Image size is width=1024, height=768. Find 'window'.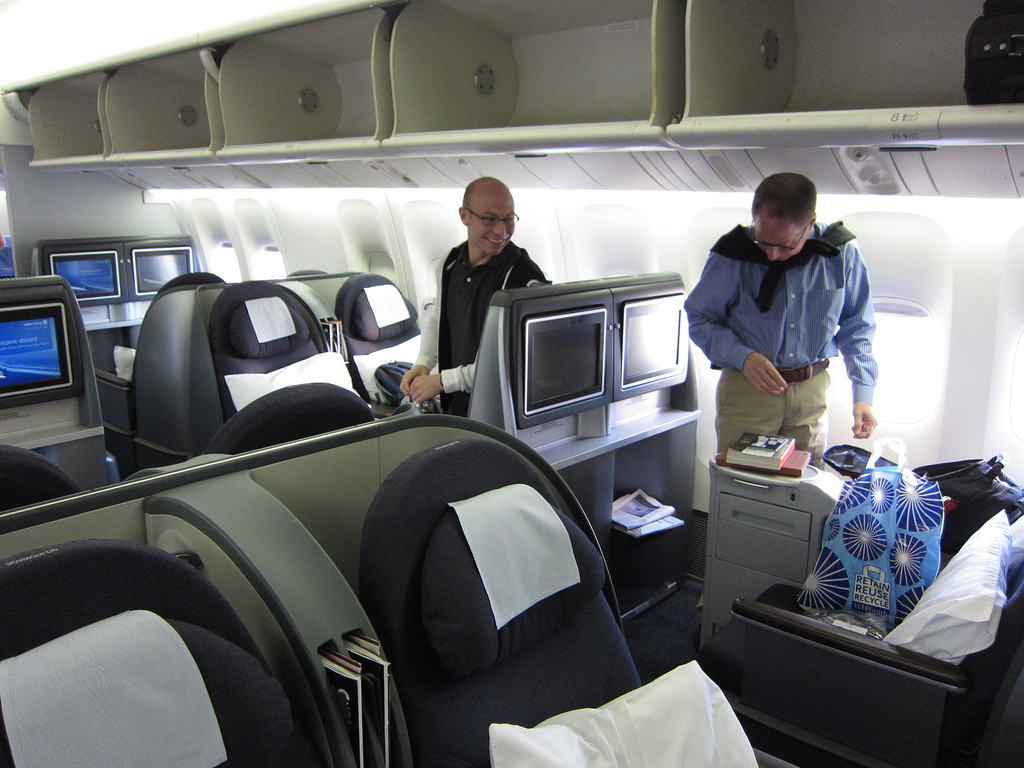
256,242,291,280.
